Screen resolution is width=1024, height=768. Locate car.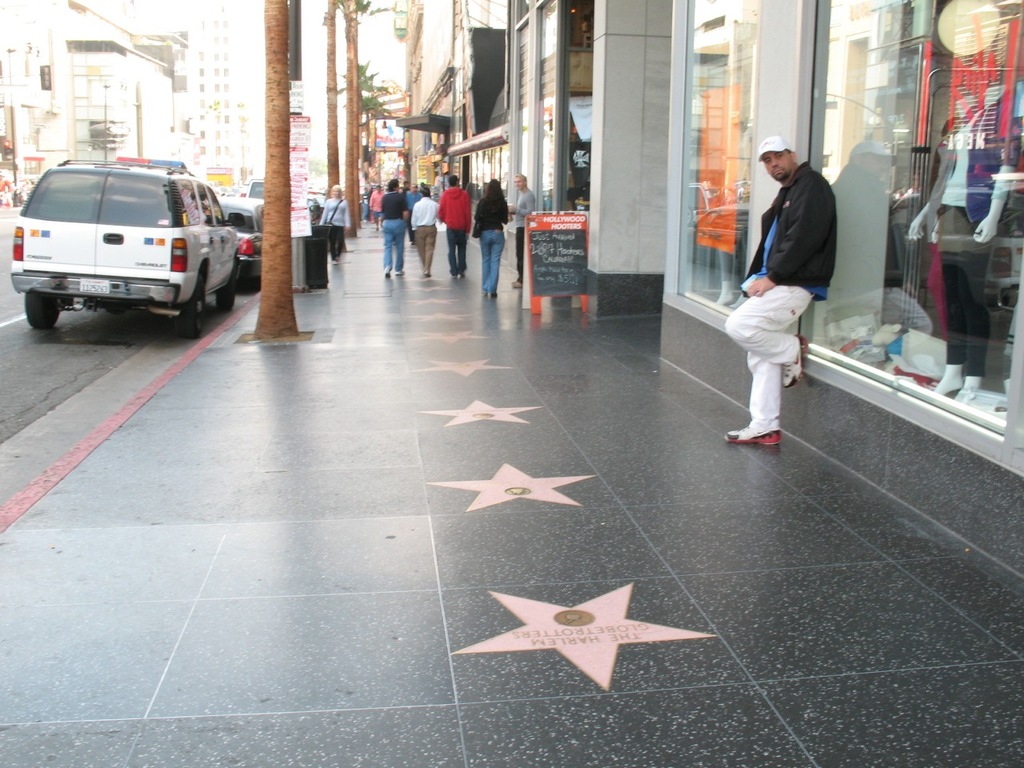
247:179:263:199.
